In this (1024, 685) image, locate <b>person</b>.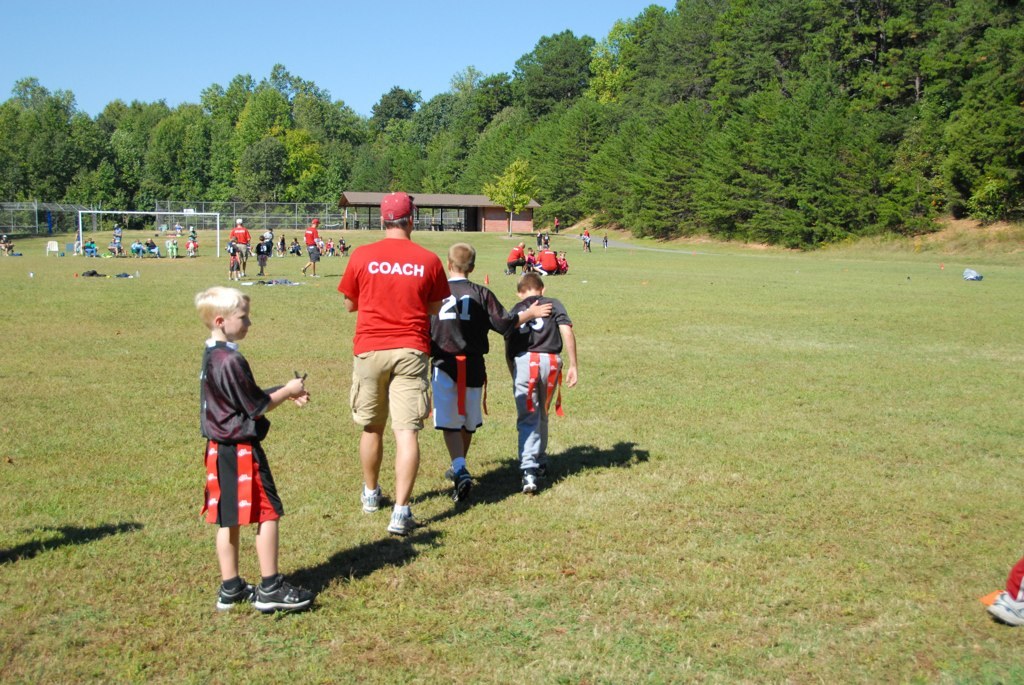
Bounding box: x1=315 y1=233 x2=322 y2=256.
